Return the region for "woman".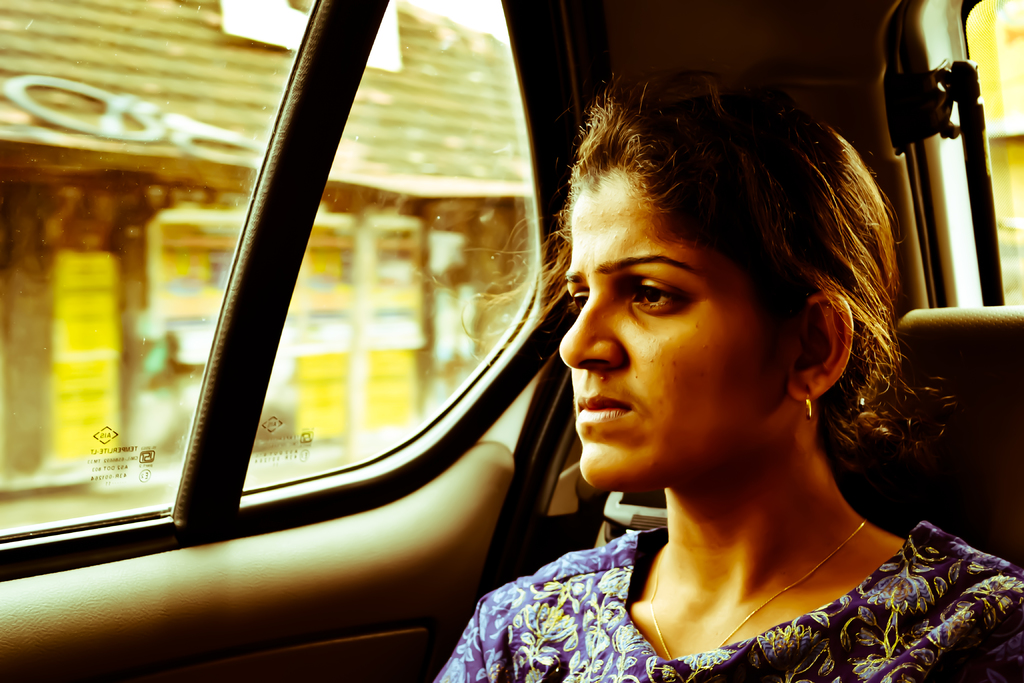
436 62 1023 671.
